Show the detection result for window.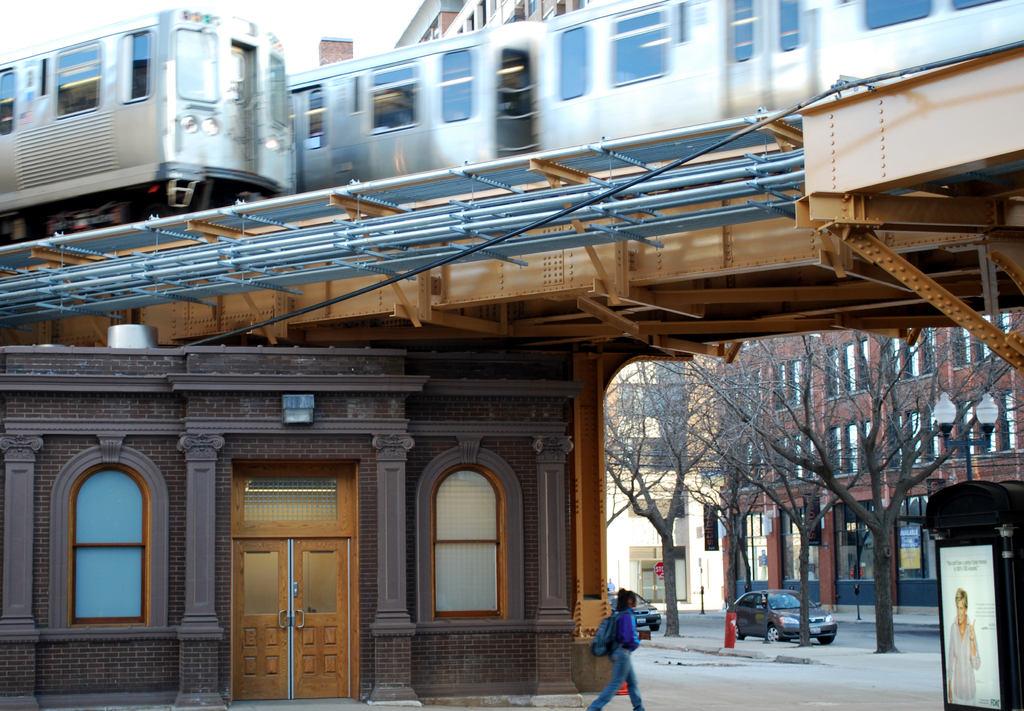
[890, 323, 938, 374].
